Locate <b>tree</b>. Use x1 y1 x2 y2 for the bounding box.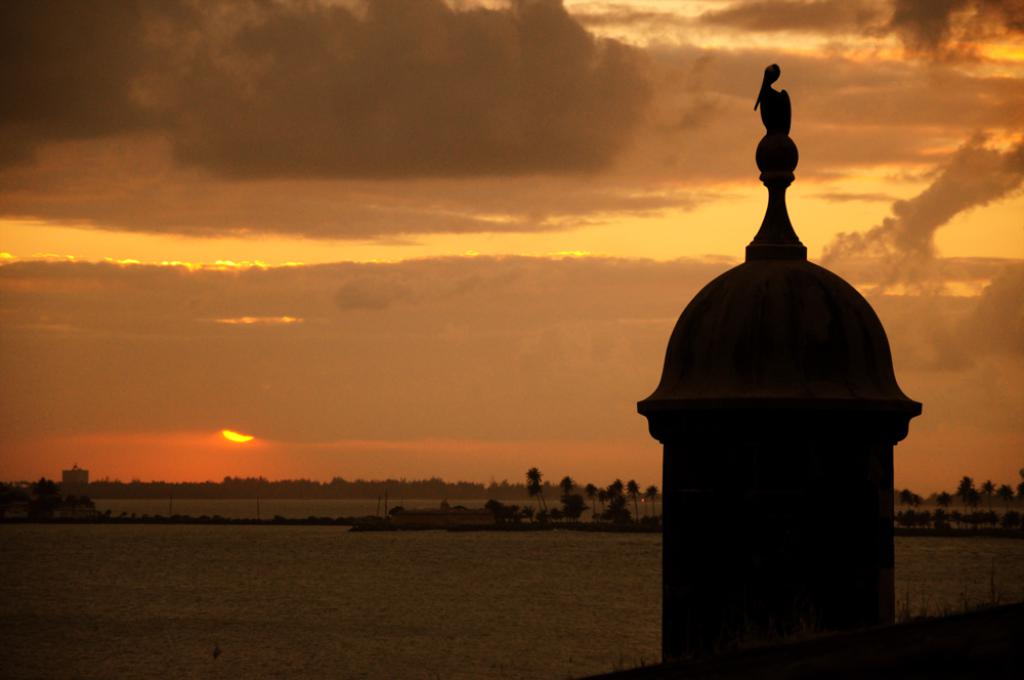
642 483 660 515.
